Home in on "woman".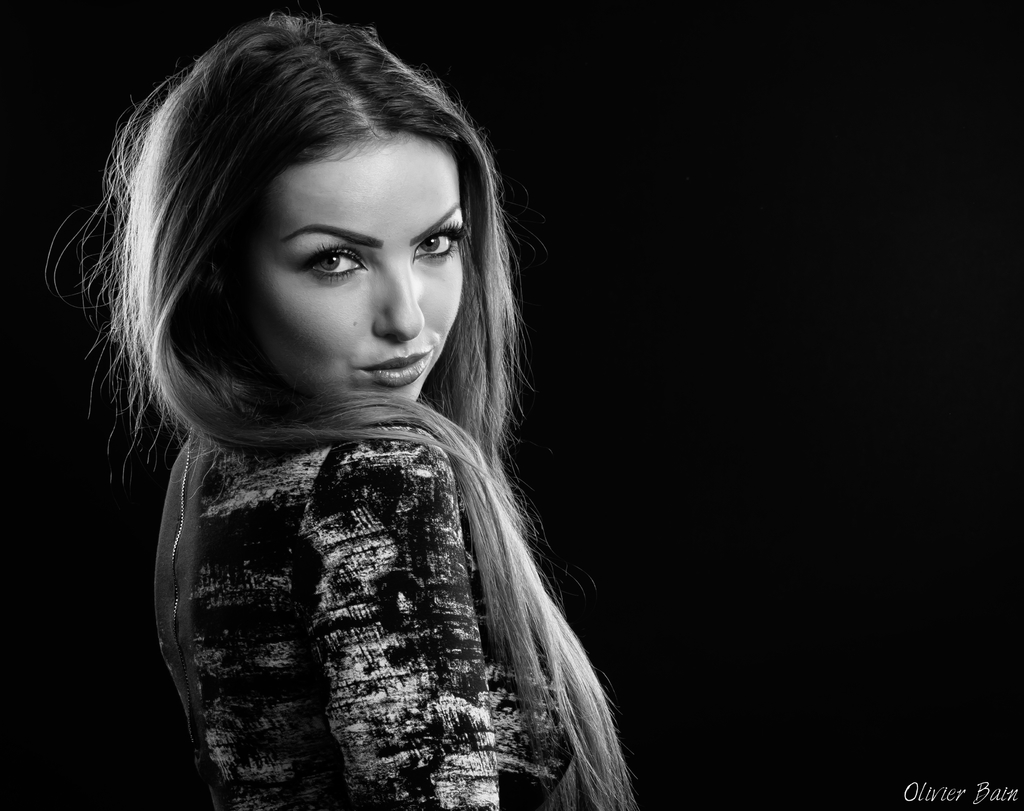
Homed in at (63, 26, 643, 792).
